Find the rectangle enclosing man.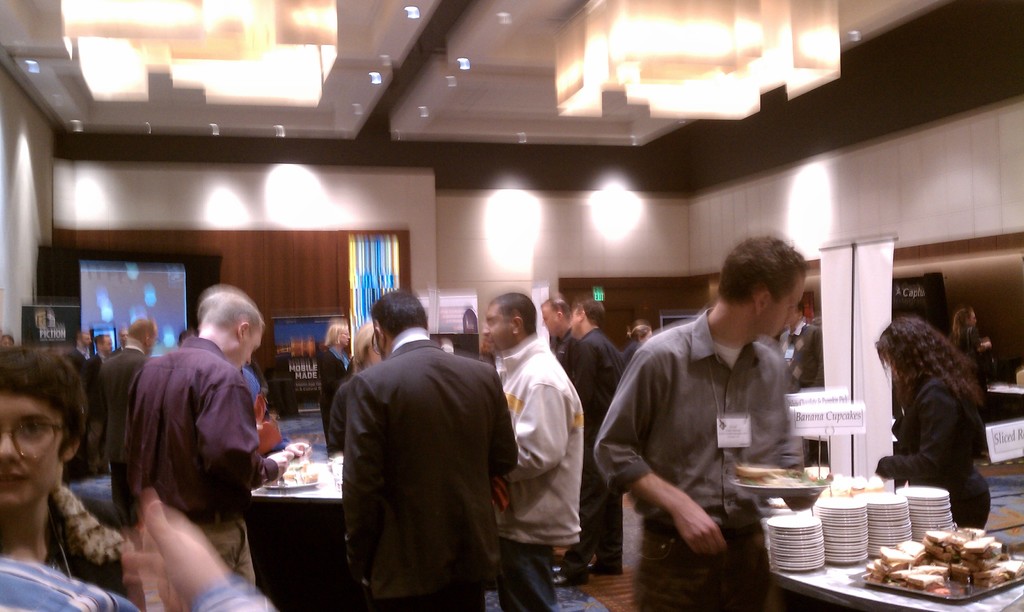
x1=99, y1=334, x2=110, y2=358.
